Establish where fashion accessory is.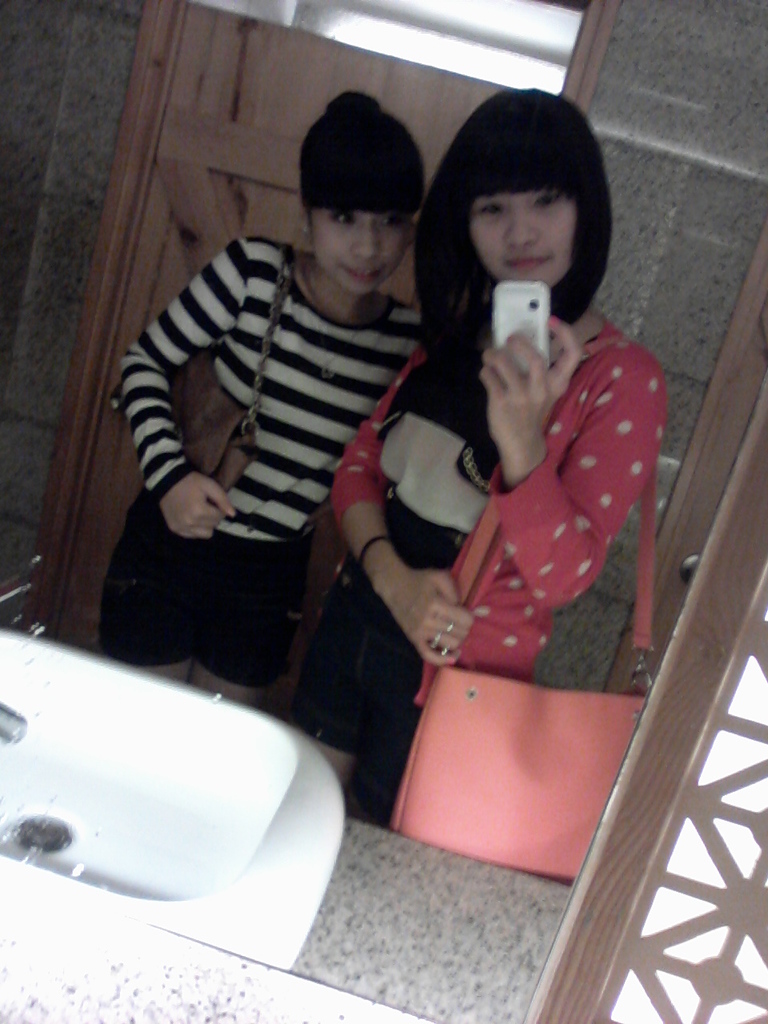
Established at pyautogui.locateOnScreen(404, 318, 654, 890).
